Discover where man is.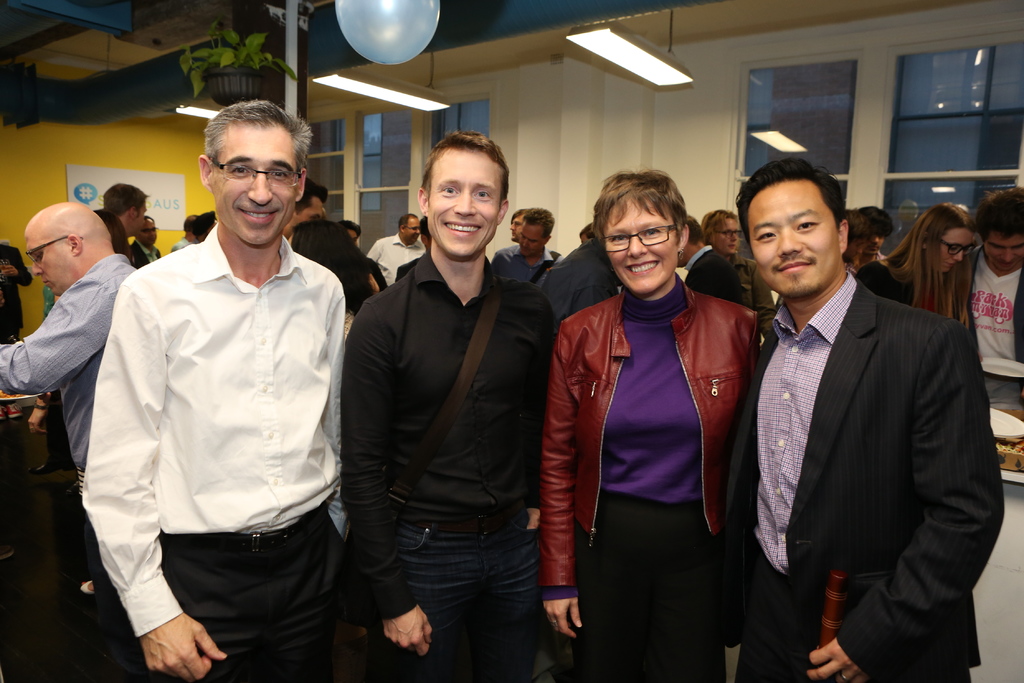
Discovered at detection(365, 213, 426, 284).
